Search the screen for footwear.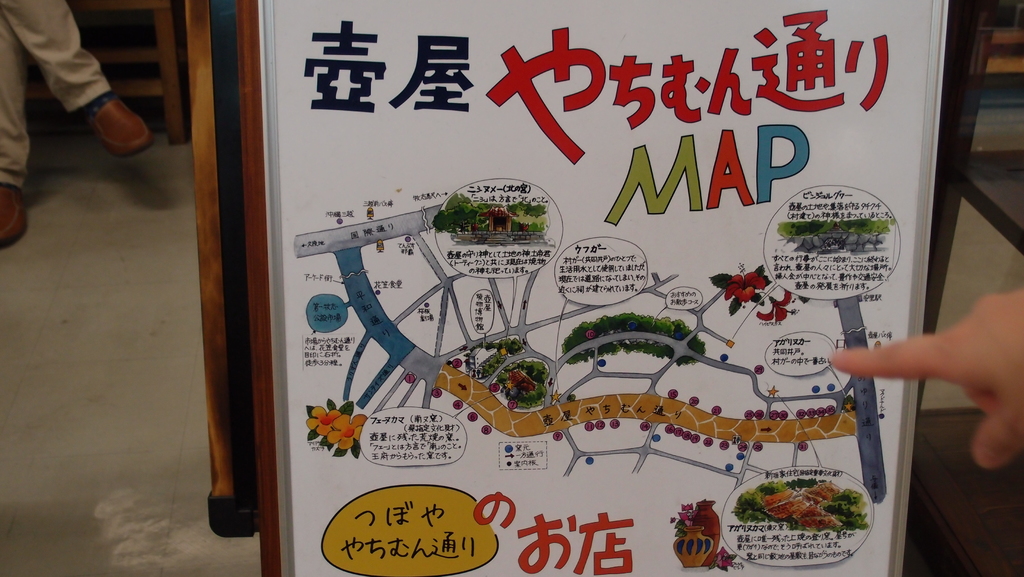
Found at <box>0,183,28,246</box>.
